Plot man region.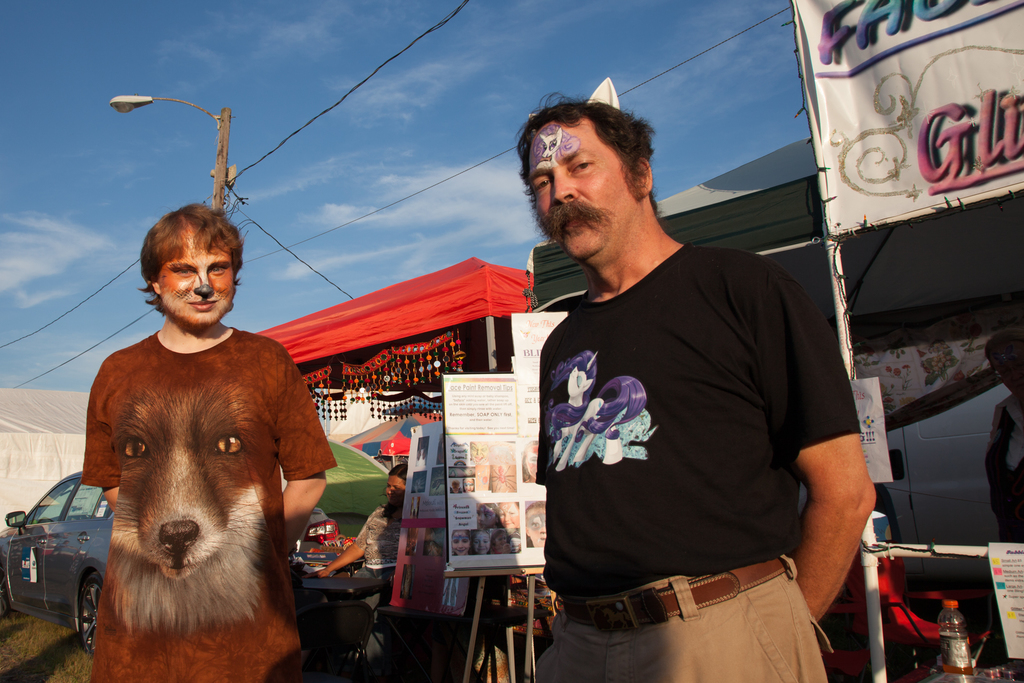
Plotted at {"left": 84, "top": 199, "right": 334, "bottom": 682}.
